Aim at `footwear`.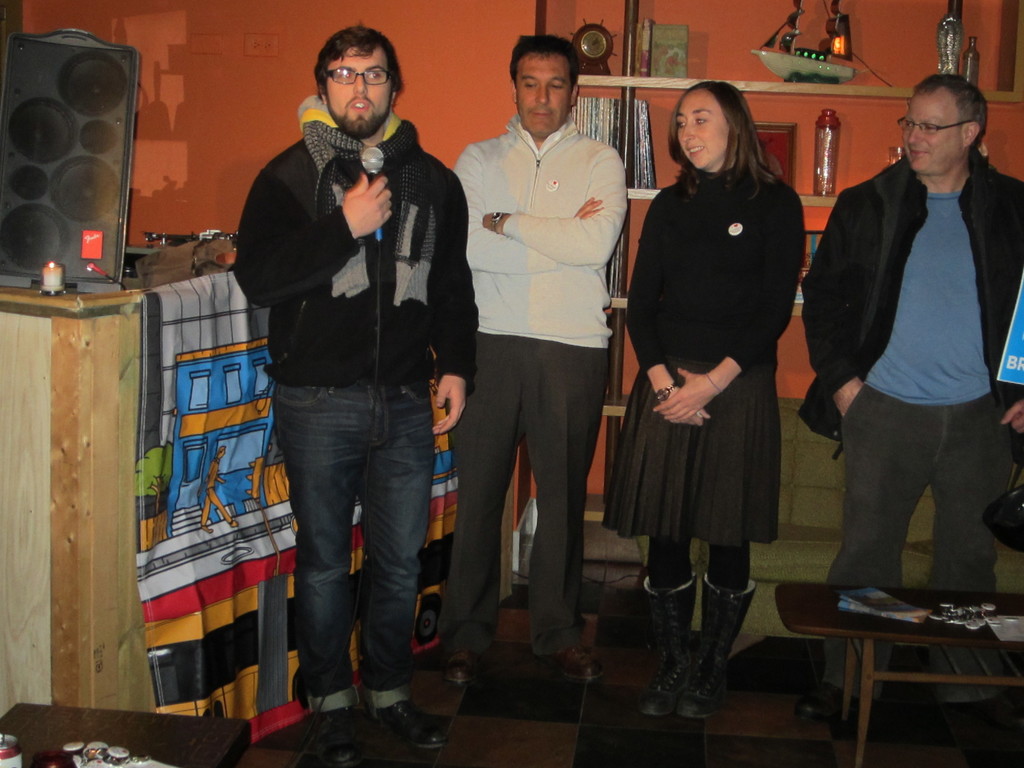
Aimed at (797, 675, 862, 730).
